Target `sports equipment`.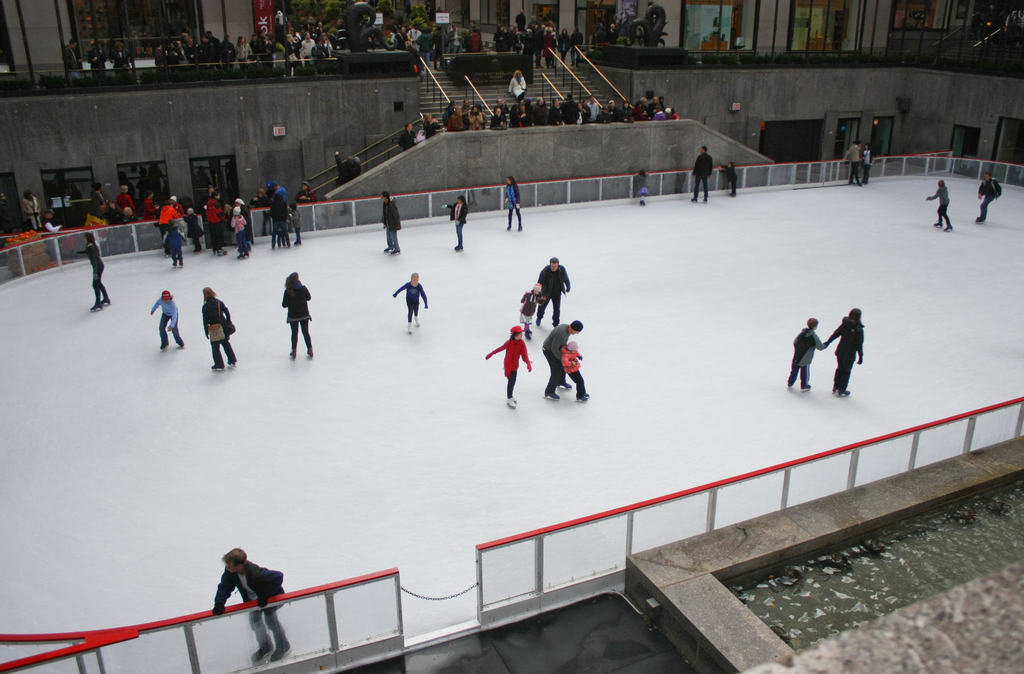
Target region: {"x1": 390, "y1": 245, "x2": 400, "y2": 256}.
